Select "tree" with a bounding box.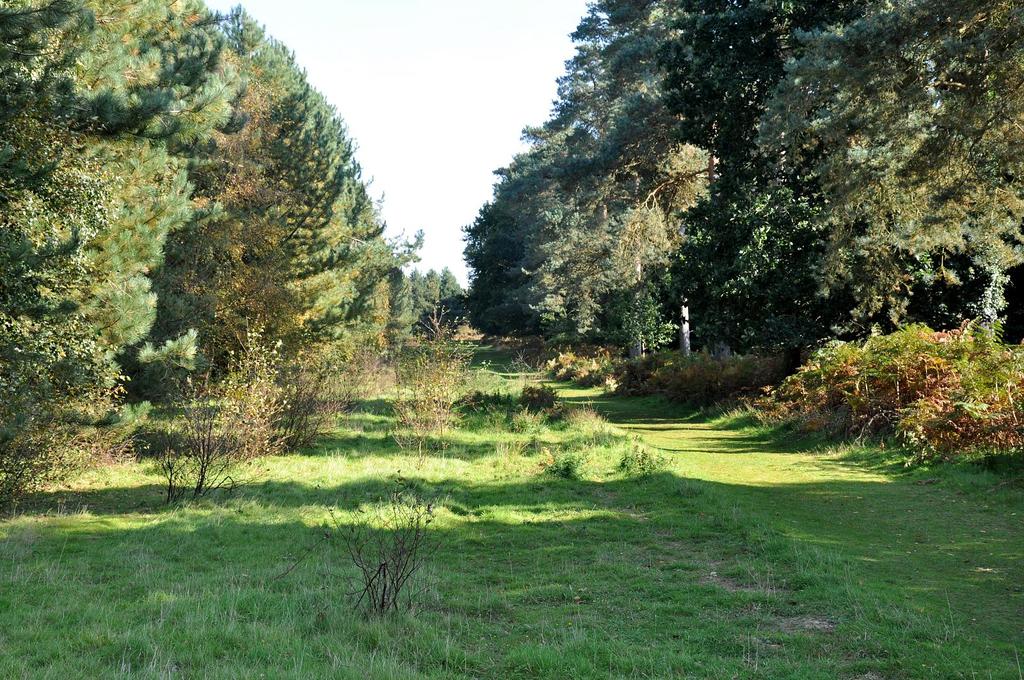
x1=22, y1=59, x2=244, y2=509.
